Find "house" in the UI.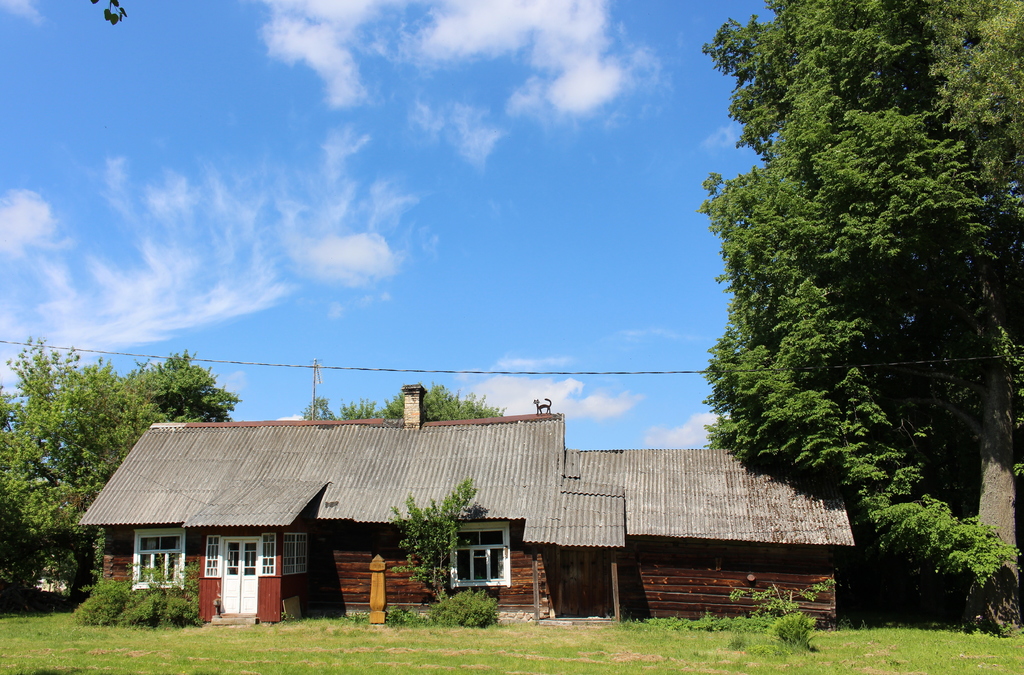
UI element at (left=77, top=360, right=858, bottom=628).
